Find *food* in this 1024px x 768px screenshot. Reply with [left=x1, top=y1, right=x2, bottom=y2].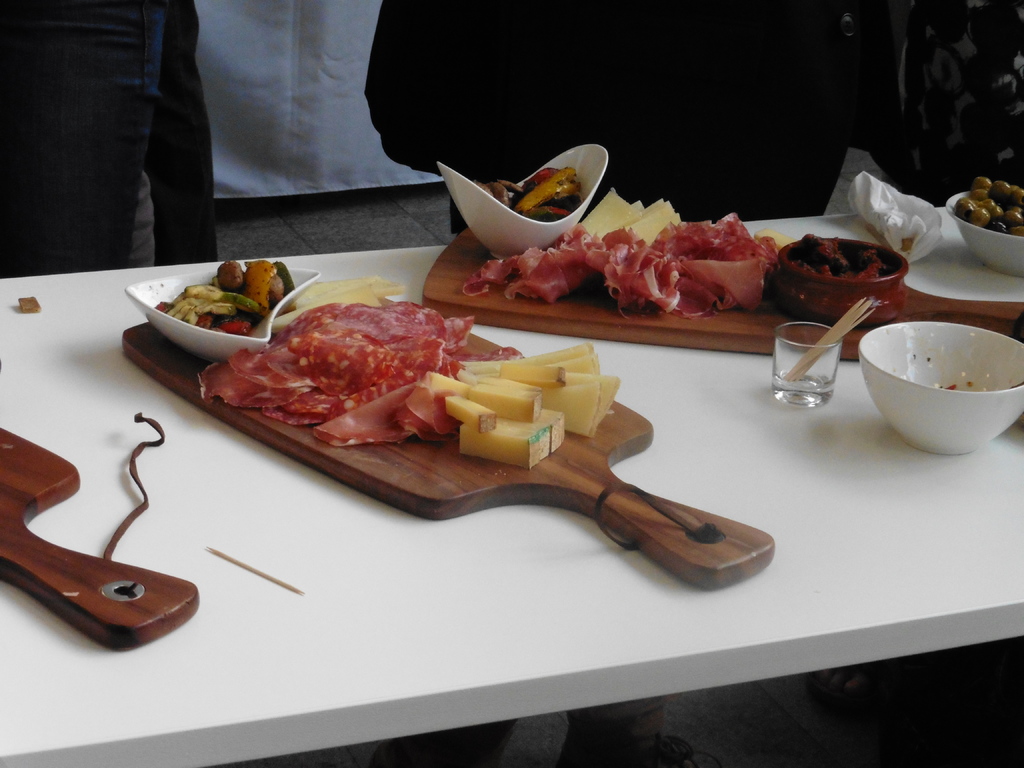
[left=456, top=161, right=580, bottom=233].
